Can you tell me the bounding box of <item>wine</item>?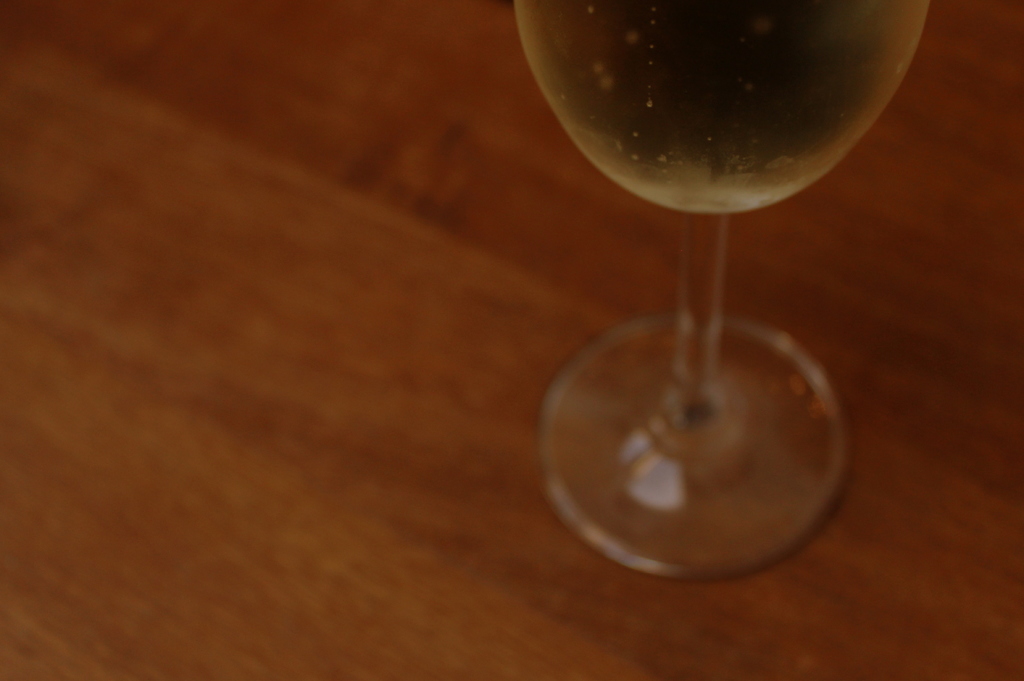
box(538, 4, 915, 603).
